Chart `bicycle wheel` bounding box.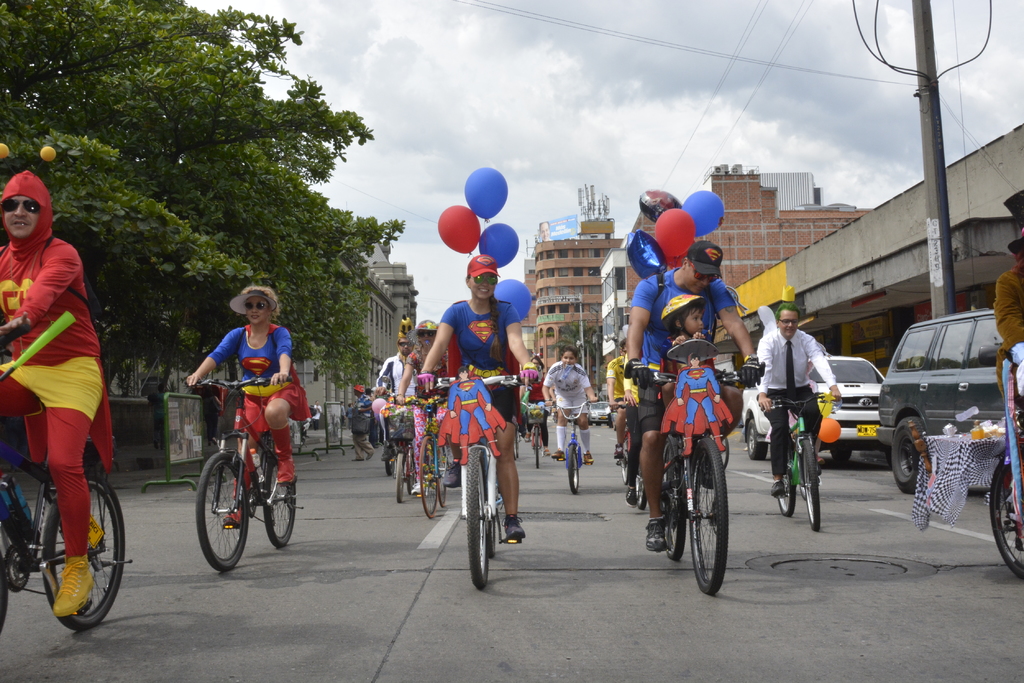
Charted: bbox(436, 444, 444, 506).
